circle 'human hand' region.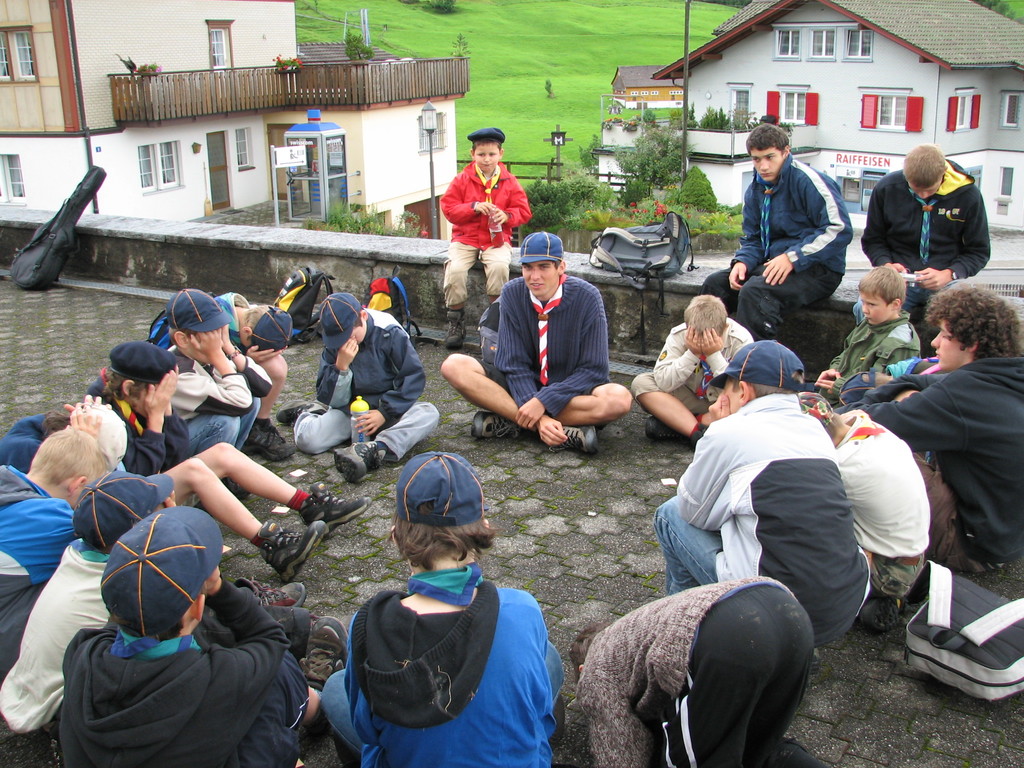
Region: 488,207,511,232.
